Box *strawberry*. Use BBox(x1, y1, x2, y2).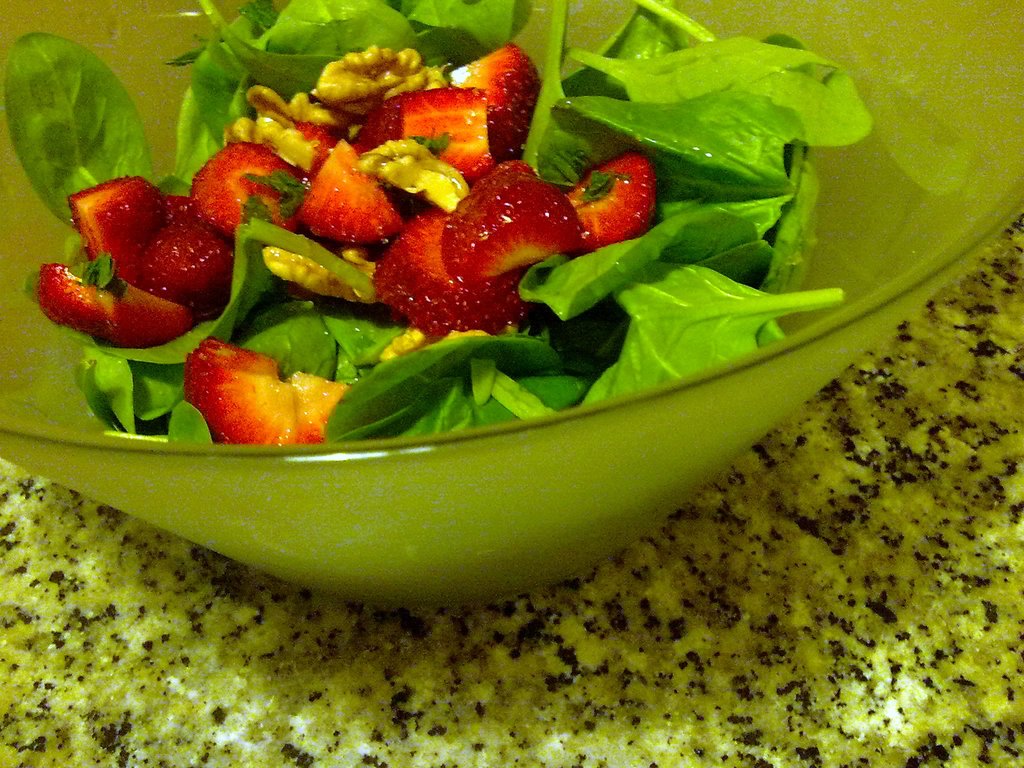
BBox(287, 120, 348, 177).
